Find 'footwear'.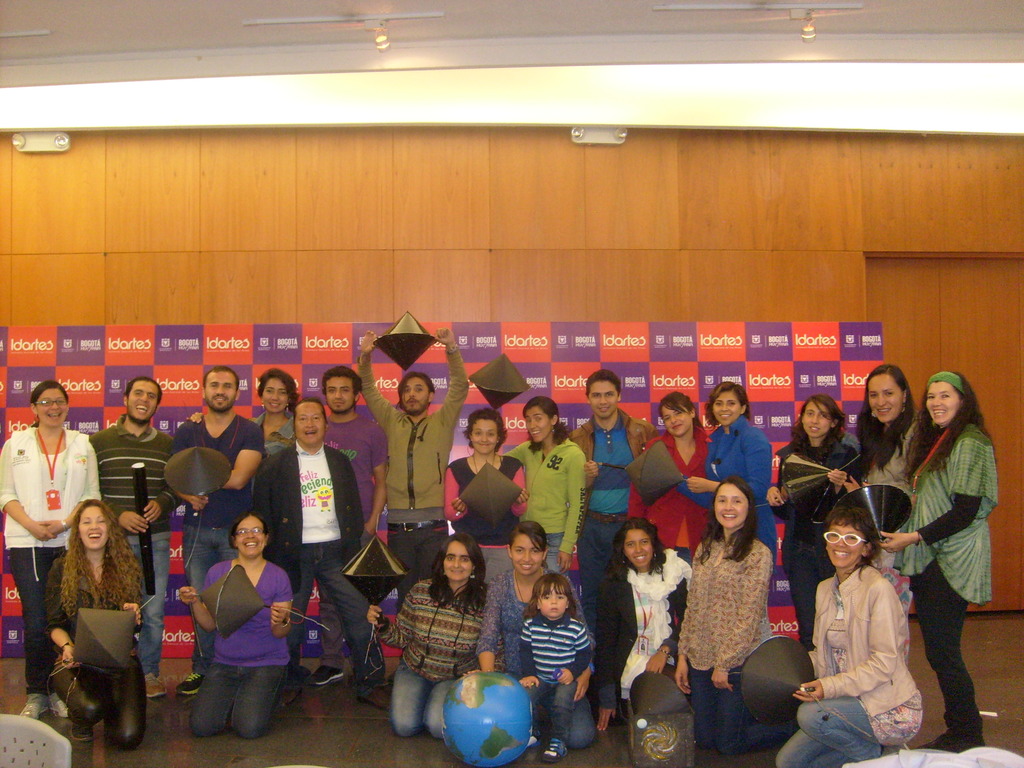
(148,671,169,699).
